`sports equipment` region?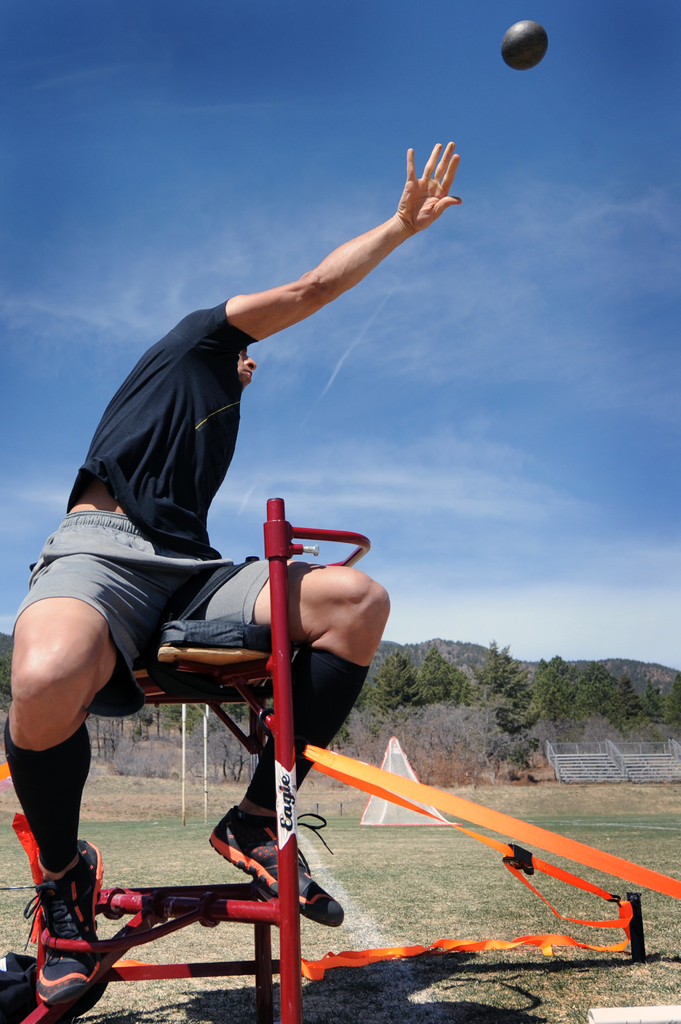
select_region(500, 21, 550, 74)
